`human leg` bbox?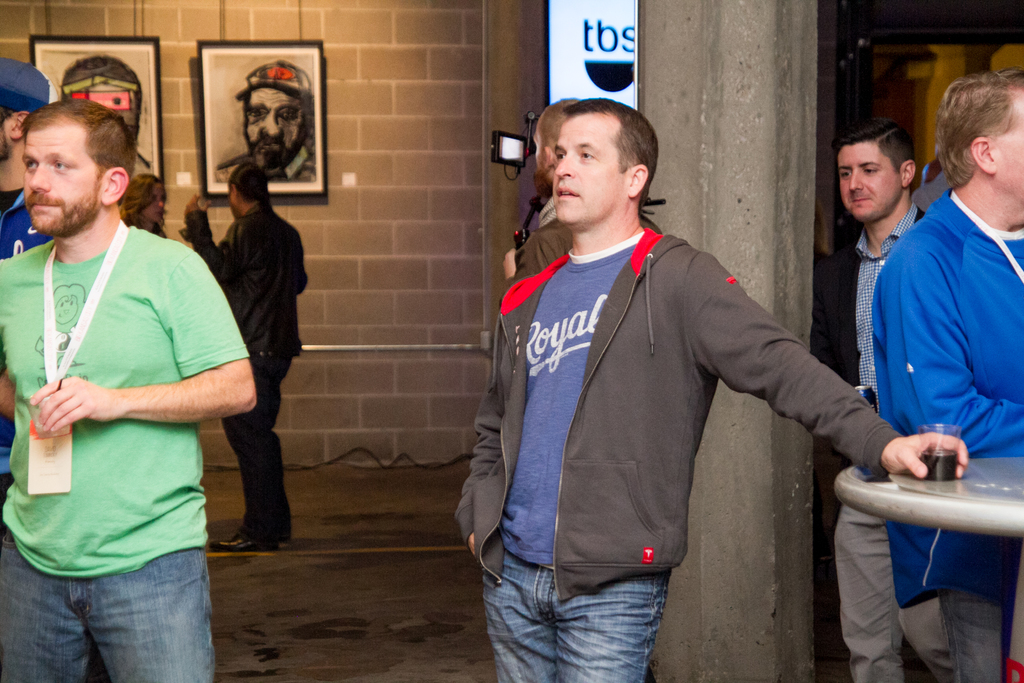
Rect(941, 595, 1000, 682)
